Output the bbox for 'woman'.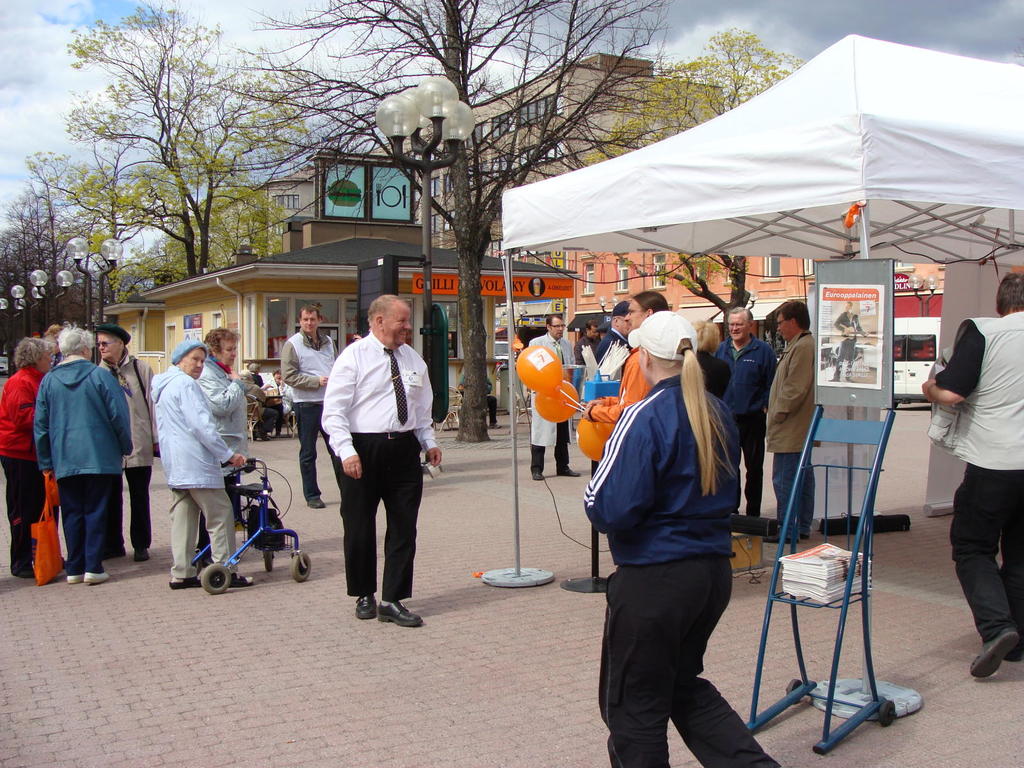
region(194, 323, 248, 558).
